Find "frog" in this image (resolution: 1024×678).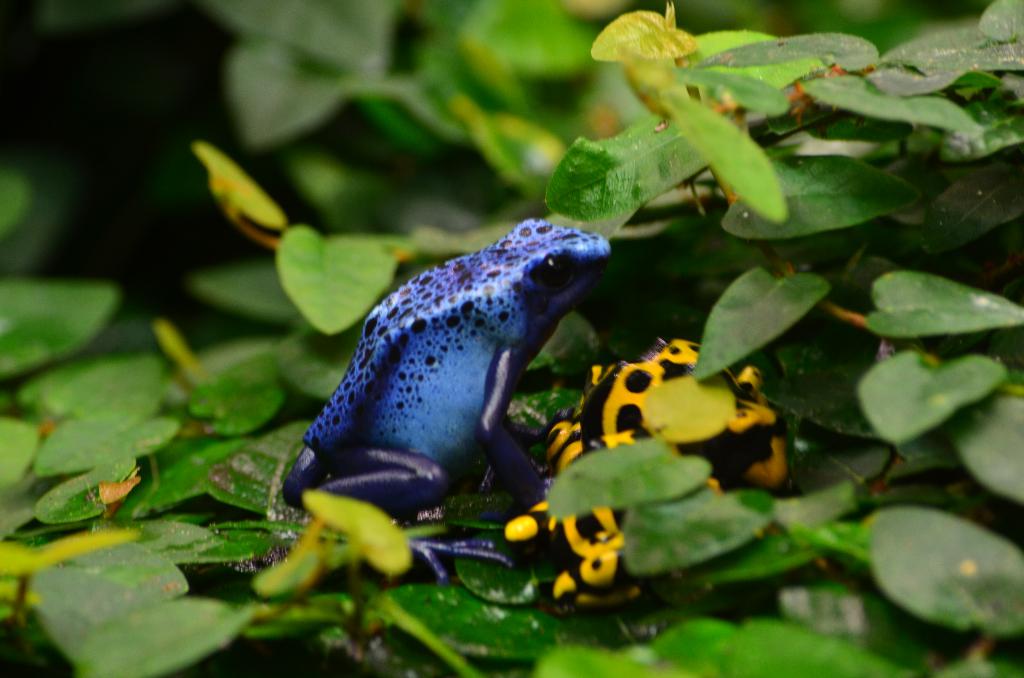
{"left": 281, "top": 217, "right": 609, "bottom": 583}.
